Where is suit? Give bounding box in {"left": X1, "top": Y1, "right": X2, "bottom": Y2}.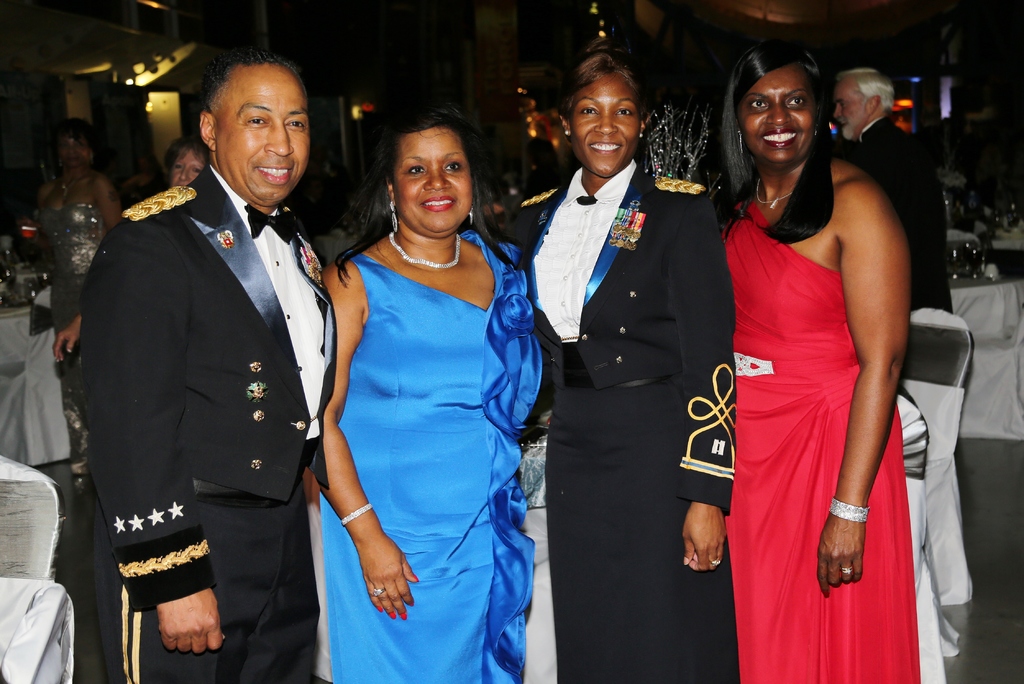
{"left": 74, "top": 167, "right": 339, "bottom": 683}.
